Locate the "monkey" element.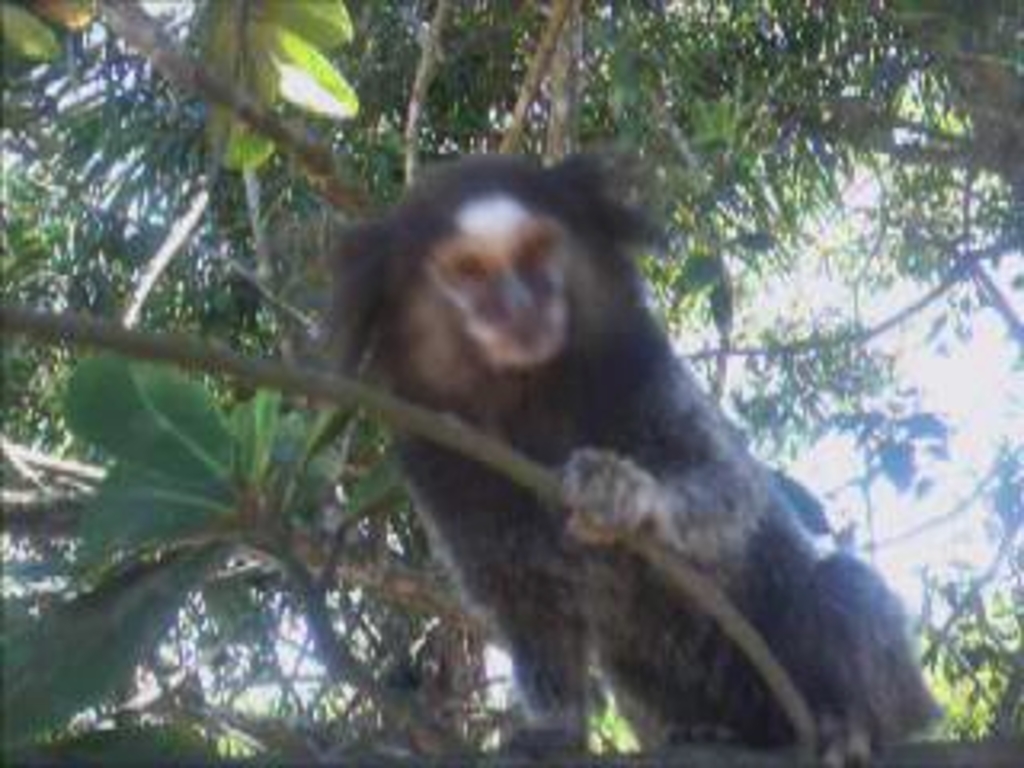
Element bbox: locate(381, 160, 893, 726).
